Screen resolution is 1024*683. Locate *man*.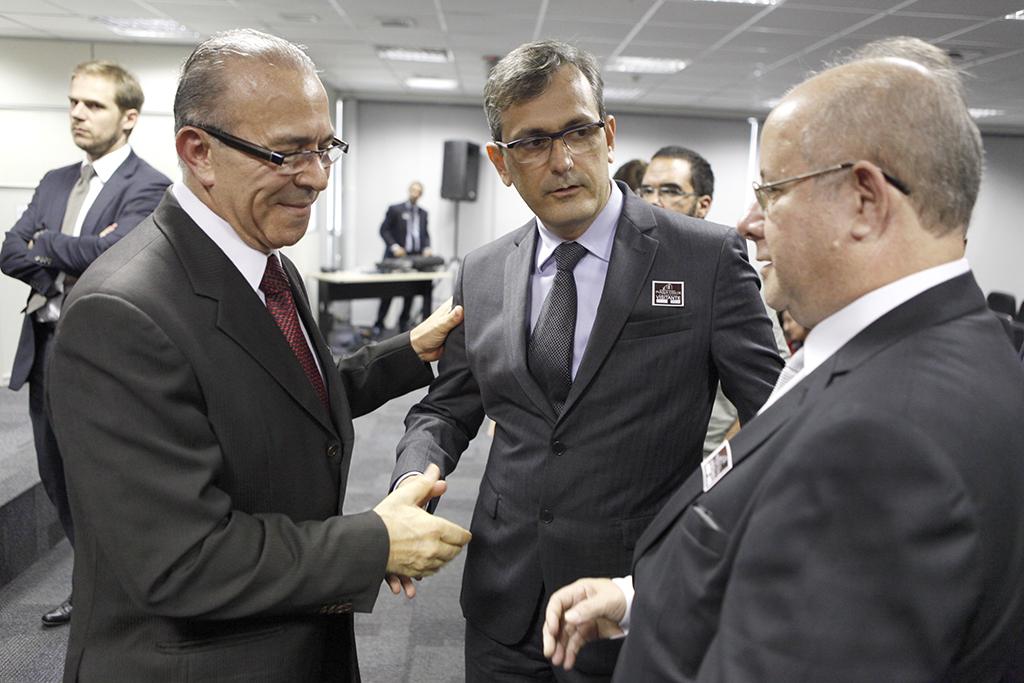
[x1=537, y1=34, x2=1021, y2=682].
